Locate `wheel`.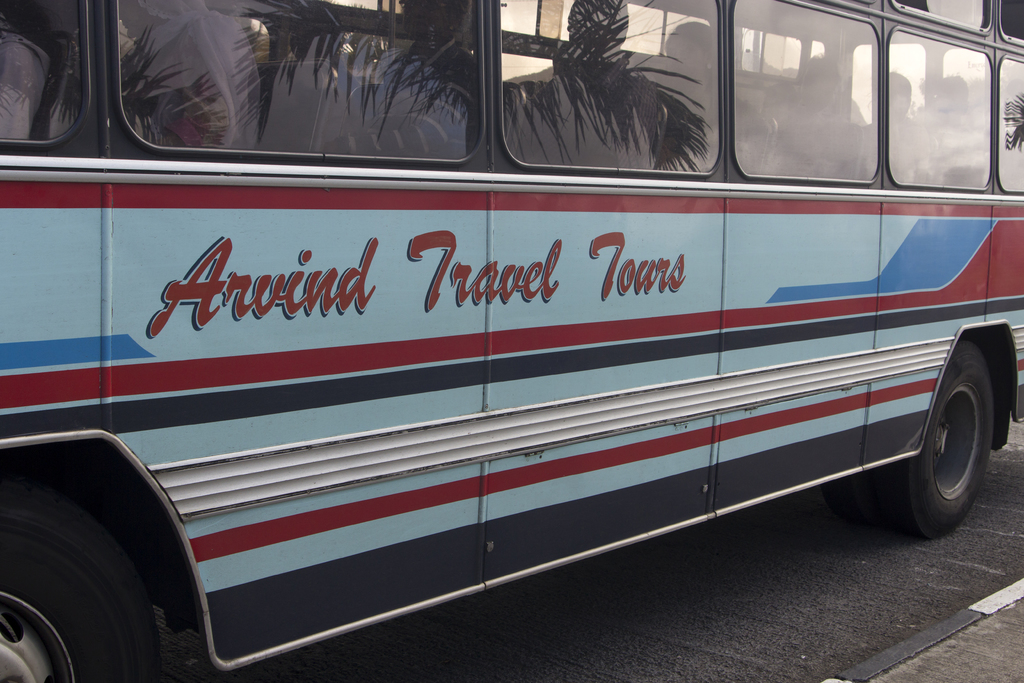
Bounding box: region(0, 478, 164, 682).
